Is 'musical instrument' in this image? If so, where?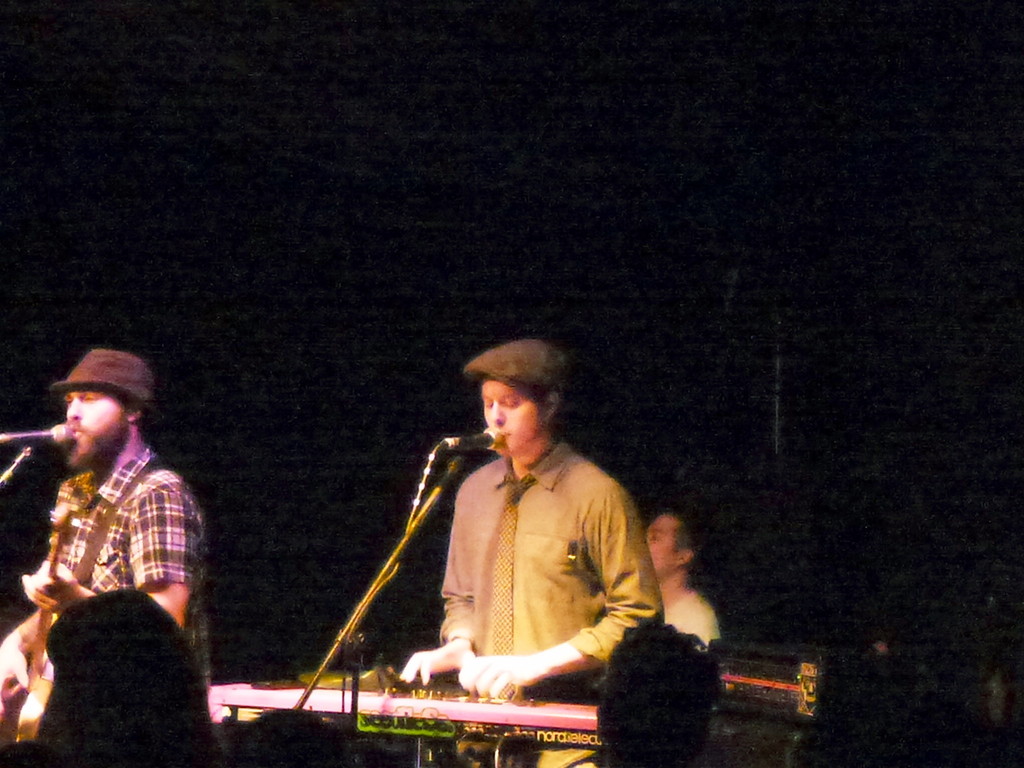
Yes, at <box>0,502,71,737</box>.
